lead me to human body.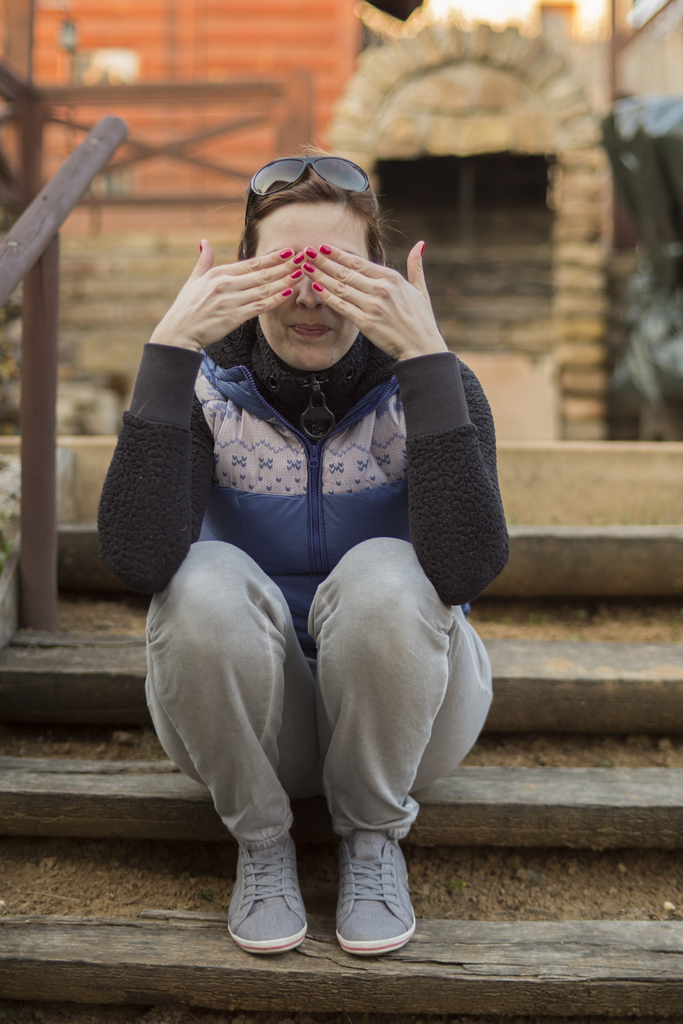
Lead to box=[101, 155, 509, 953].
